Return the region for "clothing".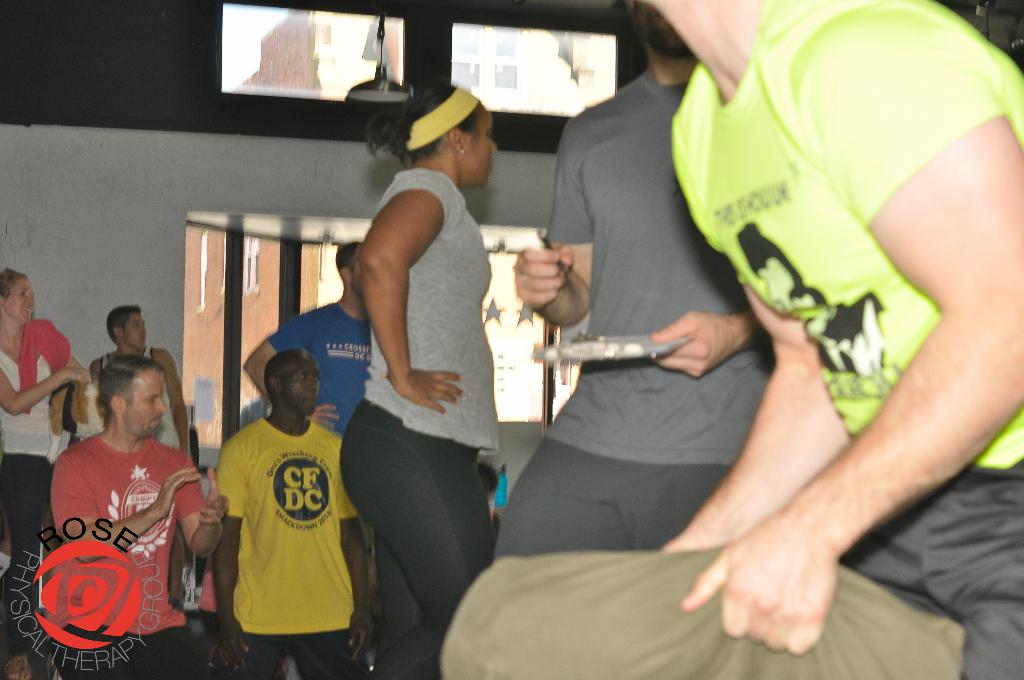
(x1=490, y1=60, x2=797, y2=562).
